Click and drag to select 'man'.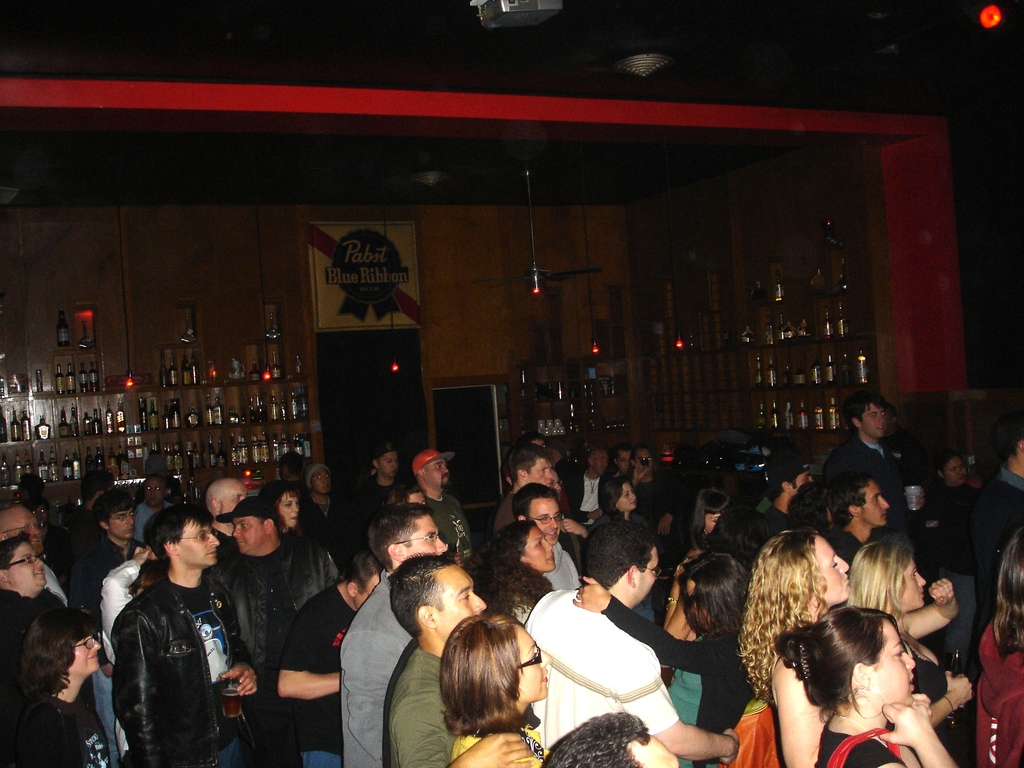
Selection: (135, 472, 187, 544).
